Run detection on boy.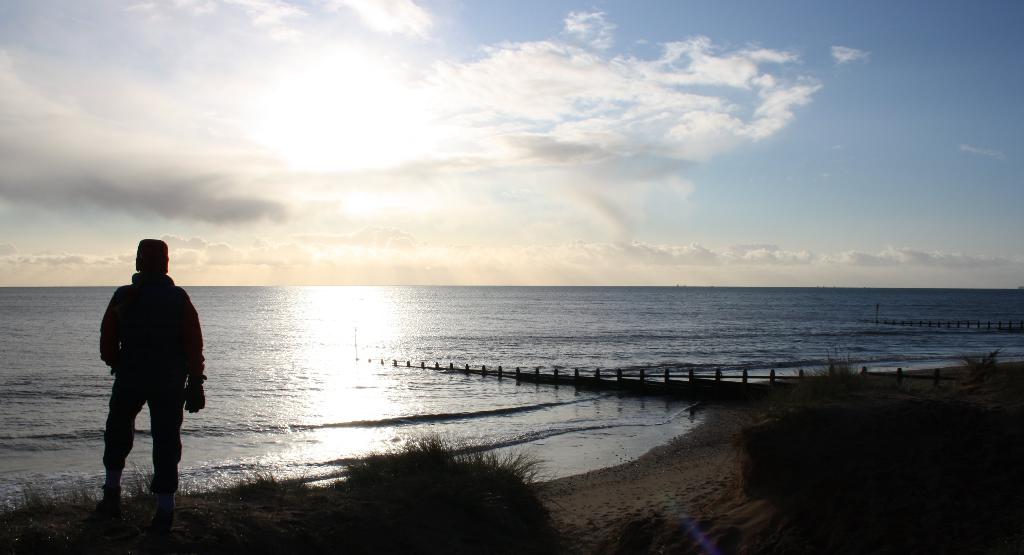
Result: bbox=(79, 216, 204, 524).
